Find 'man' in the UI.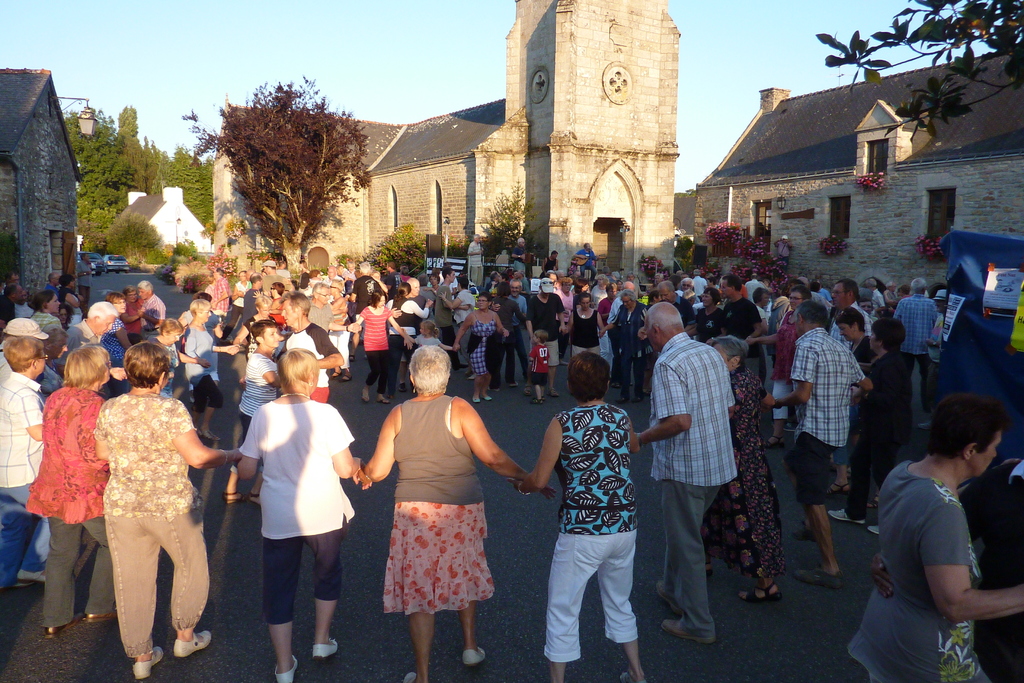
UI element at [274,260,292,281].
